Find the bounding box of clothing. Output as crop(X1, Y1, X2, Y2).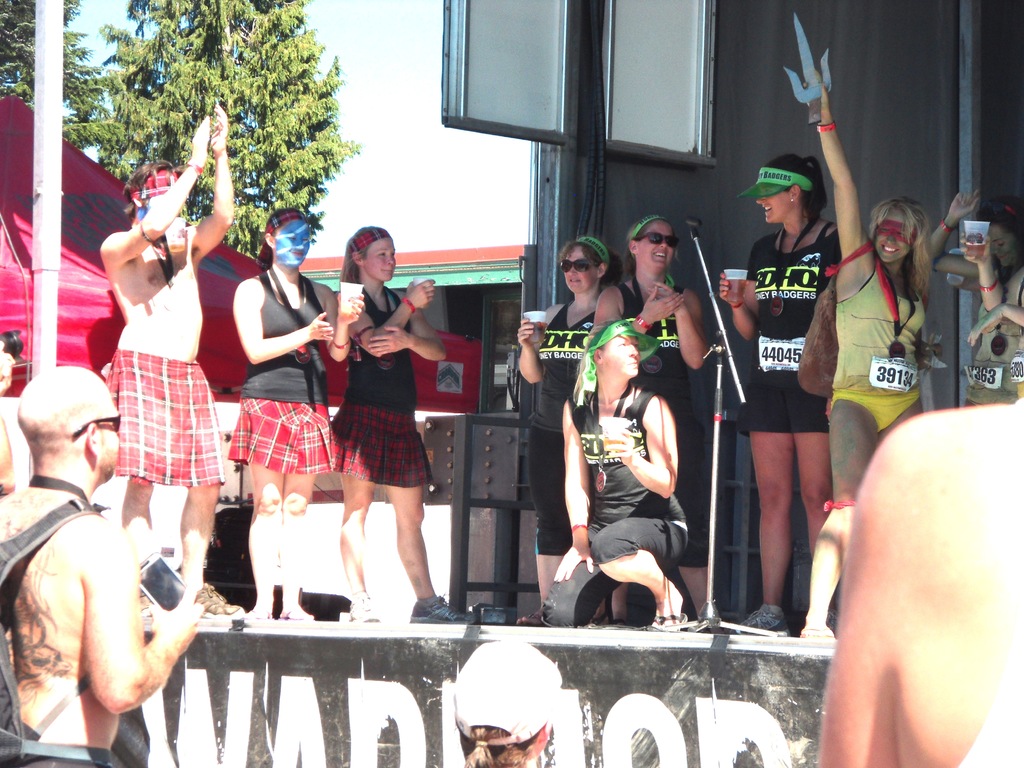
crop(979, 266, 1023, 404).
